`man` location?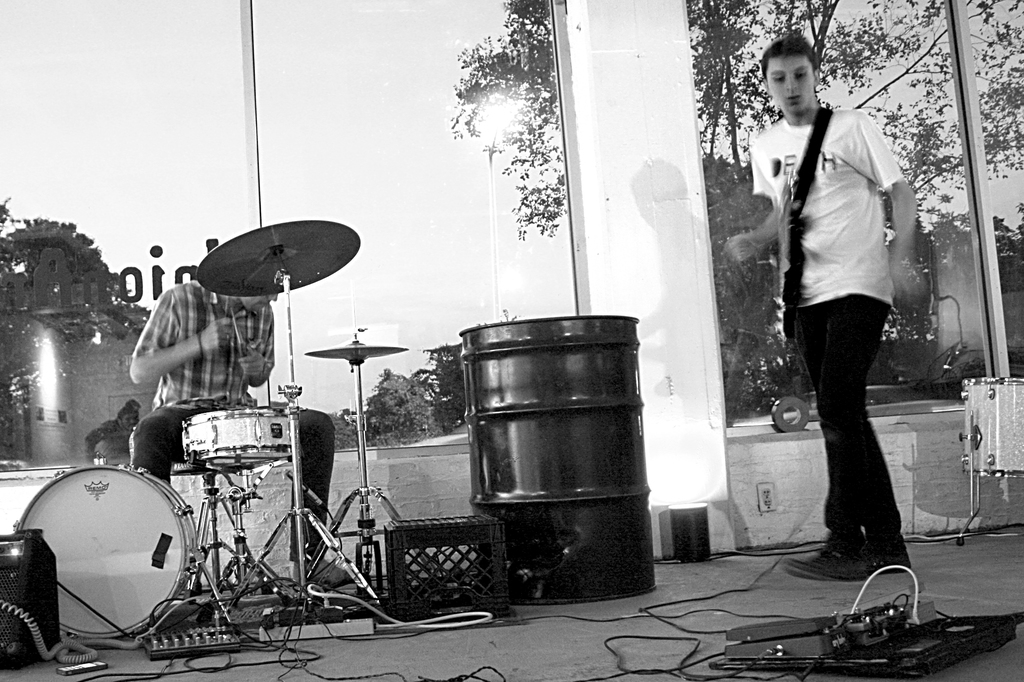
crop(127, 283, 341, 586)
